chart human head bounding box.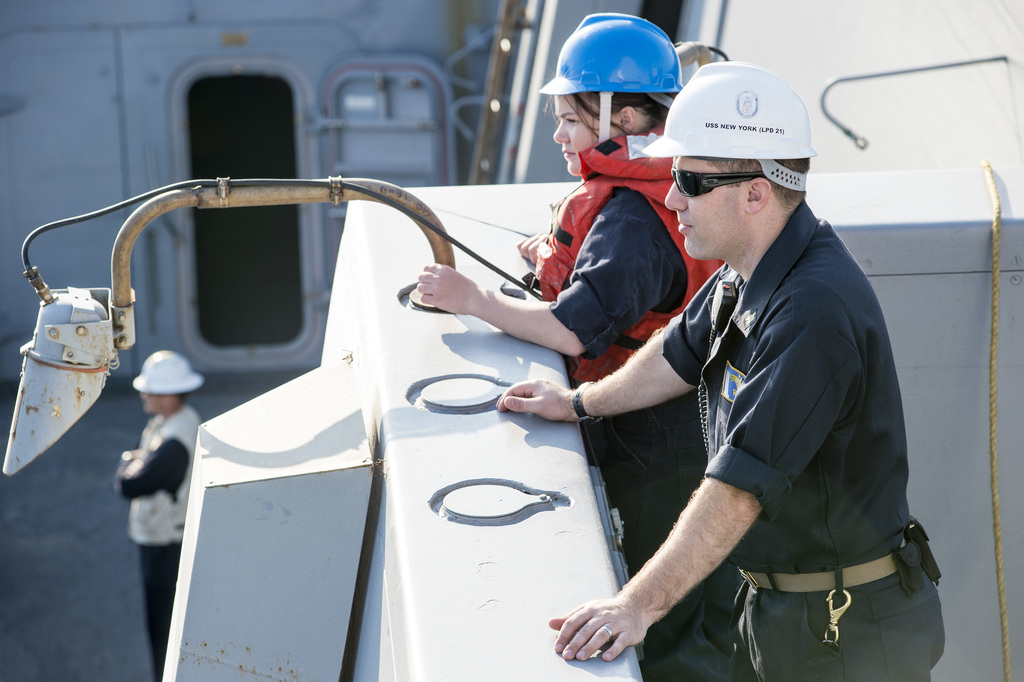
Charted: region(137, 357, 191, 417).
